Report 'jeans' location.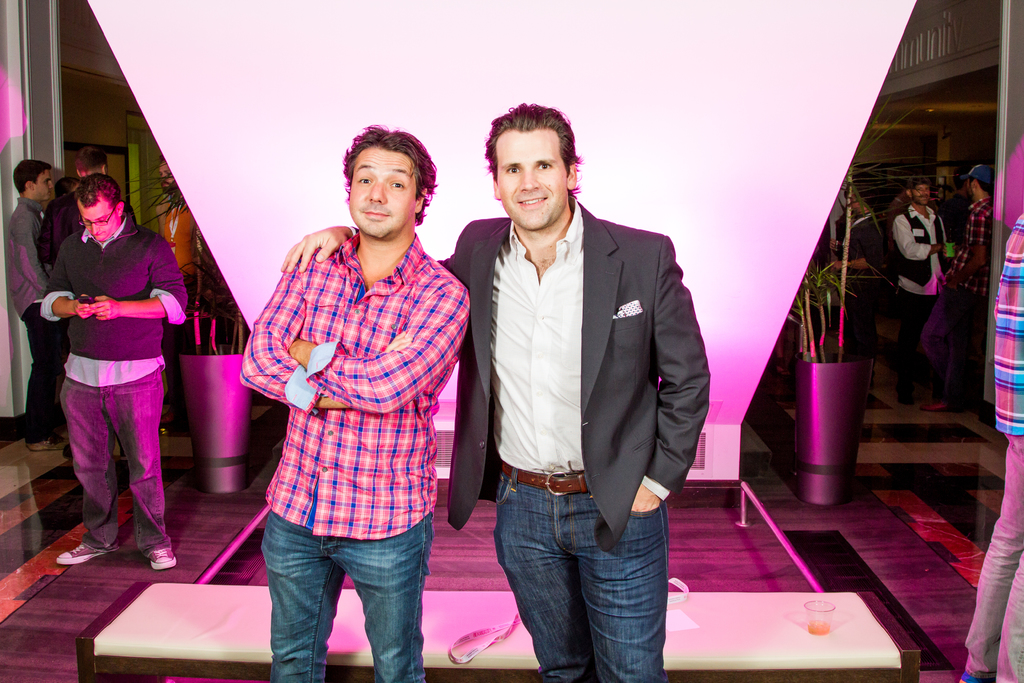
Report: 493 462 666 682.
